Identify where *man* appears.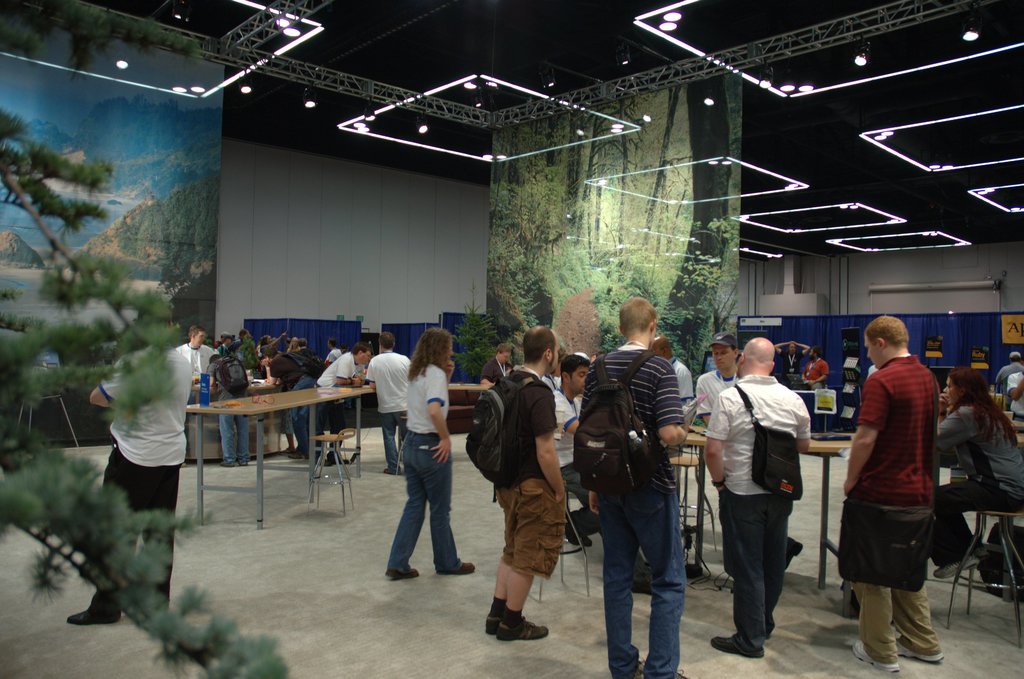
Appears at BBox(231, 327, 252, 351).
